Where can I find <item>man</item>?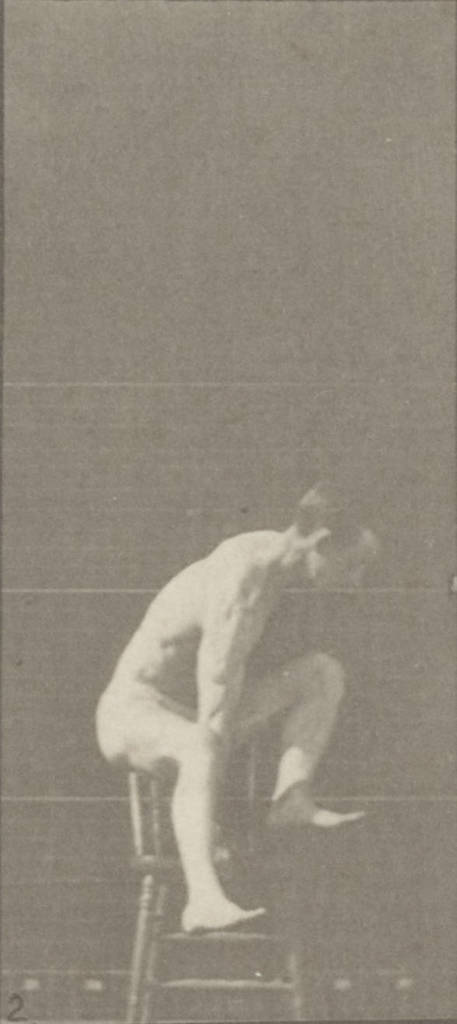
You can find it at region(94, 470, 386, 915).
